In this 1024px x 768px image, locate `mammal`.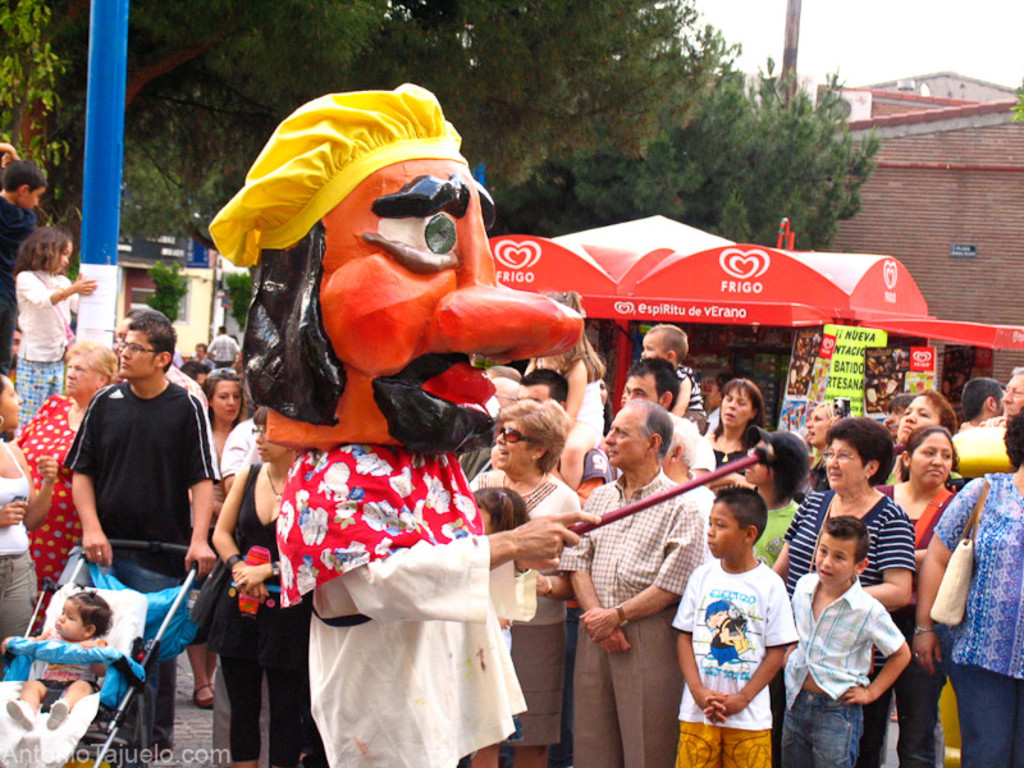
Bounding box: 0,371,55,639.
